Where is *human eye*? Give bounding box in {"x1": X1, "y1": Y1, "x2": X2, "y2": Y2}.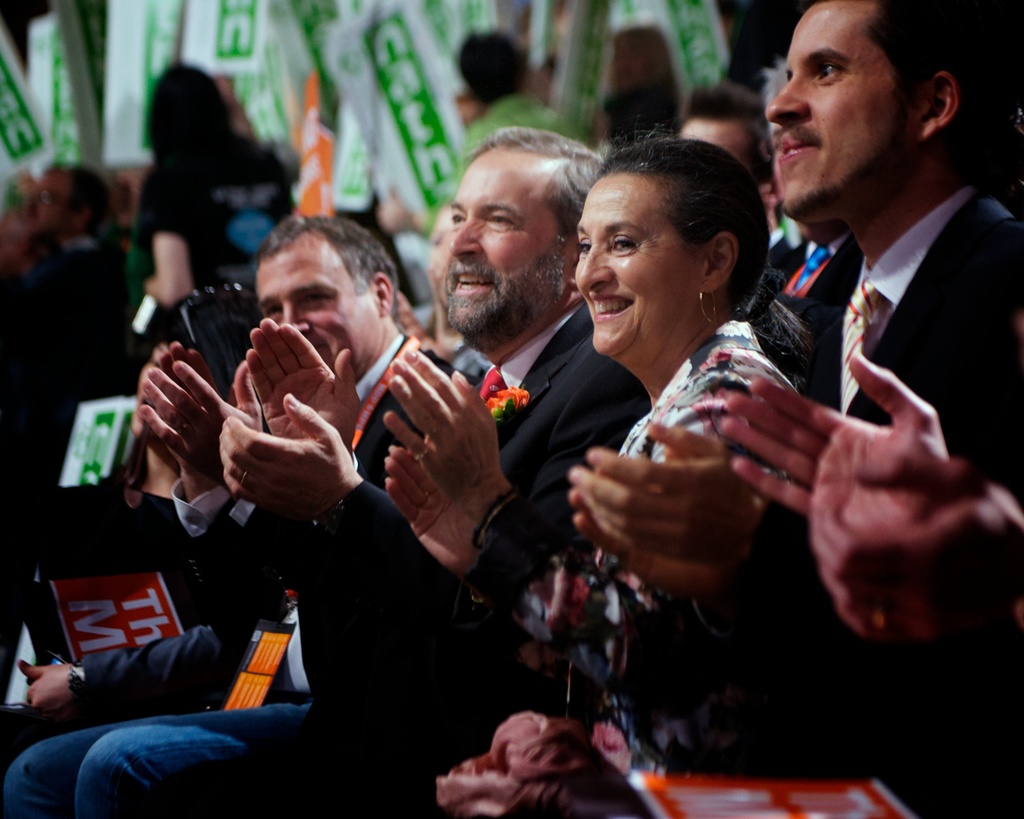
{"x1": 449, "y1": 211, "x2": 463, "y2": 229}.
